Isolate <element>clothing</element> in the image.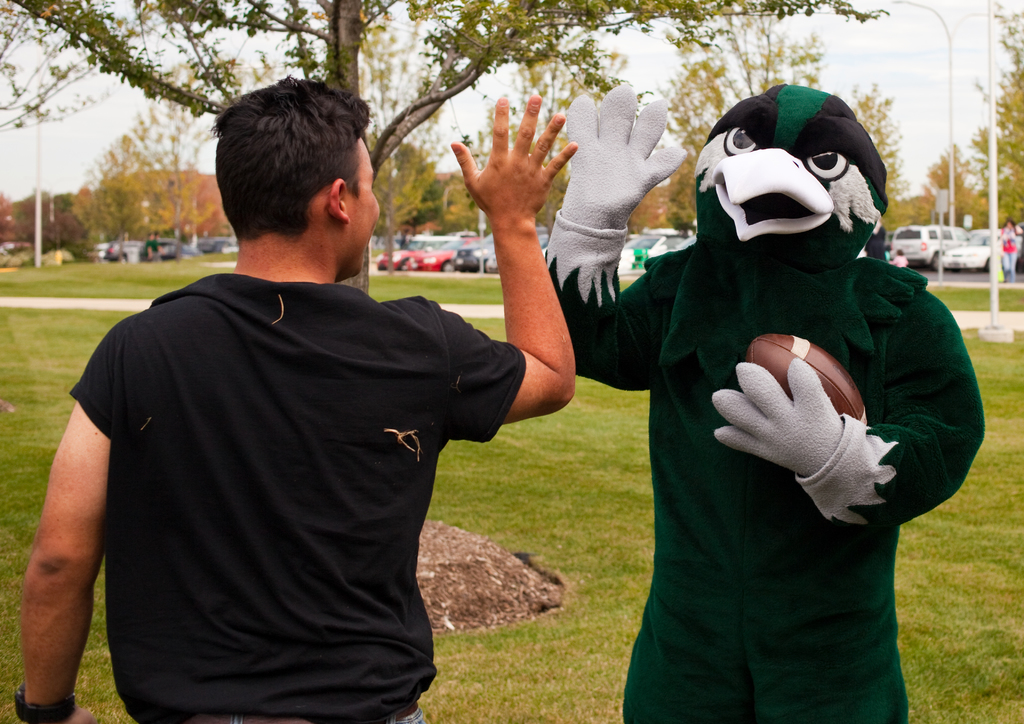
Isolated region: box=[67, 225, 493, 723].
